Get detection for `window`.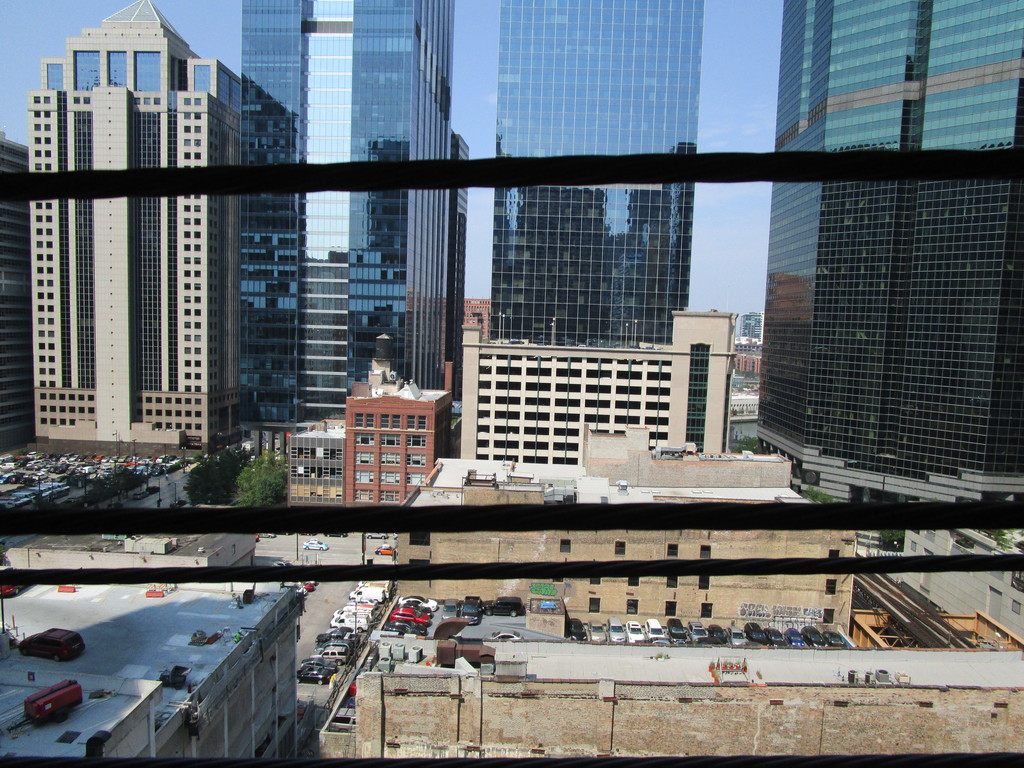
Detection: 0/0/1023/767.
